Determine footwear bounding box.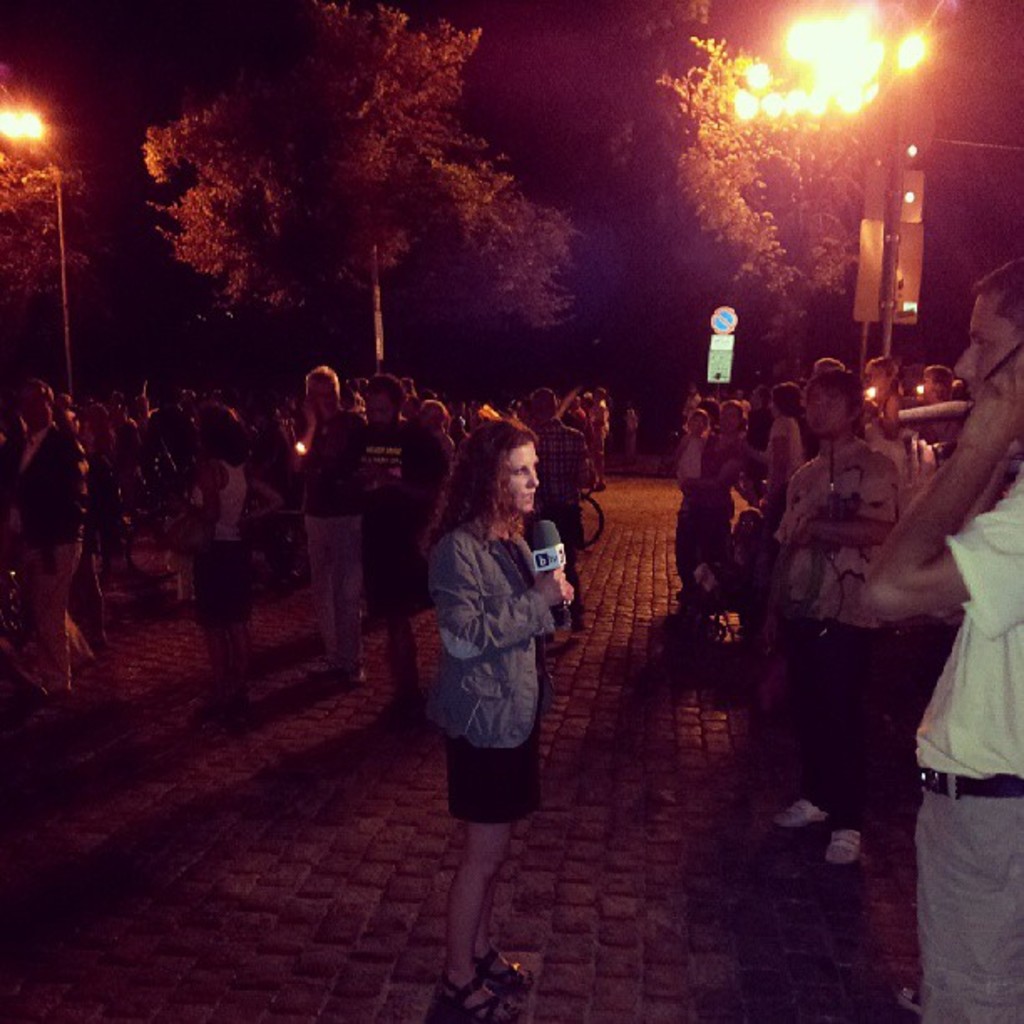
Determined: [346,664,365,689].
